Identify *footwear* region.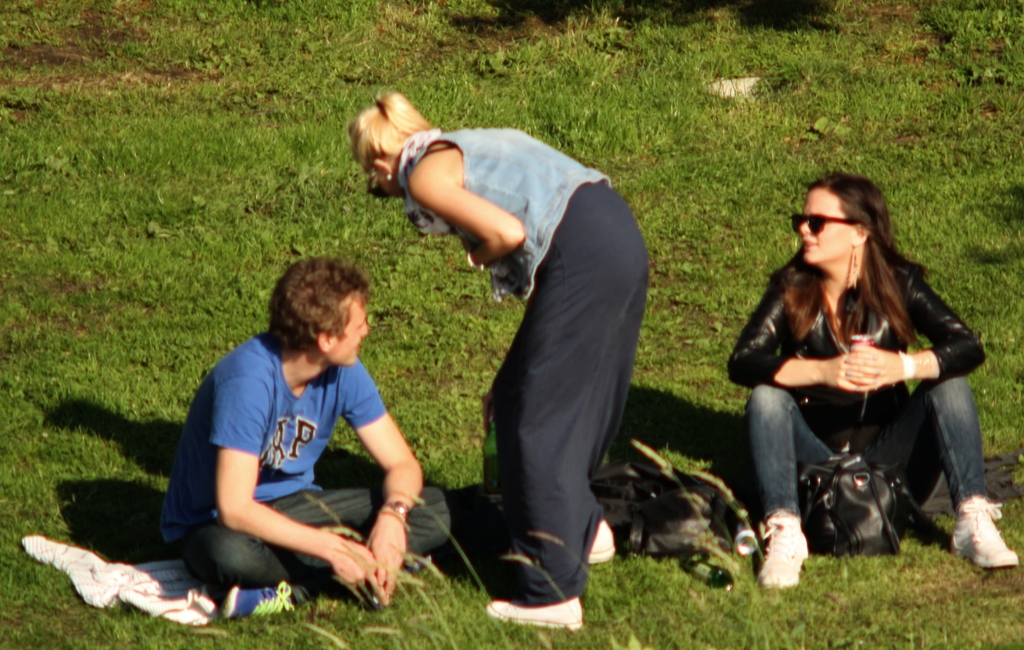
Region: [x1=395, y1=551, x2=453, y2=585].
